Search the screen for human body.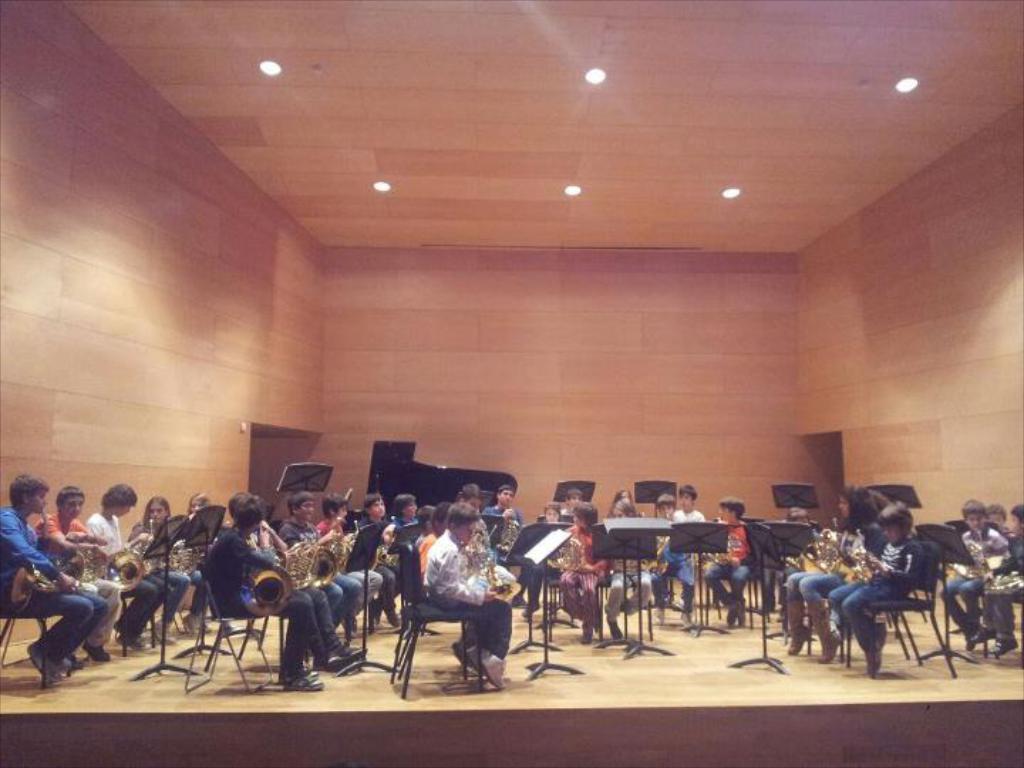
Found at (x1=383, y1=488, x2=414, y2=629).
